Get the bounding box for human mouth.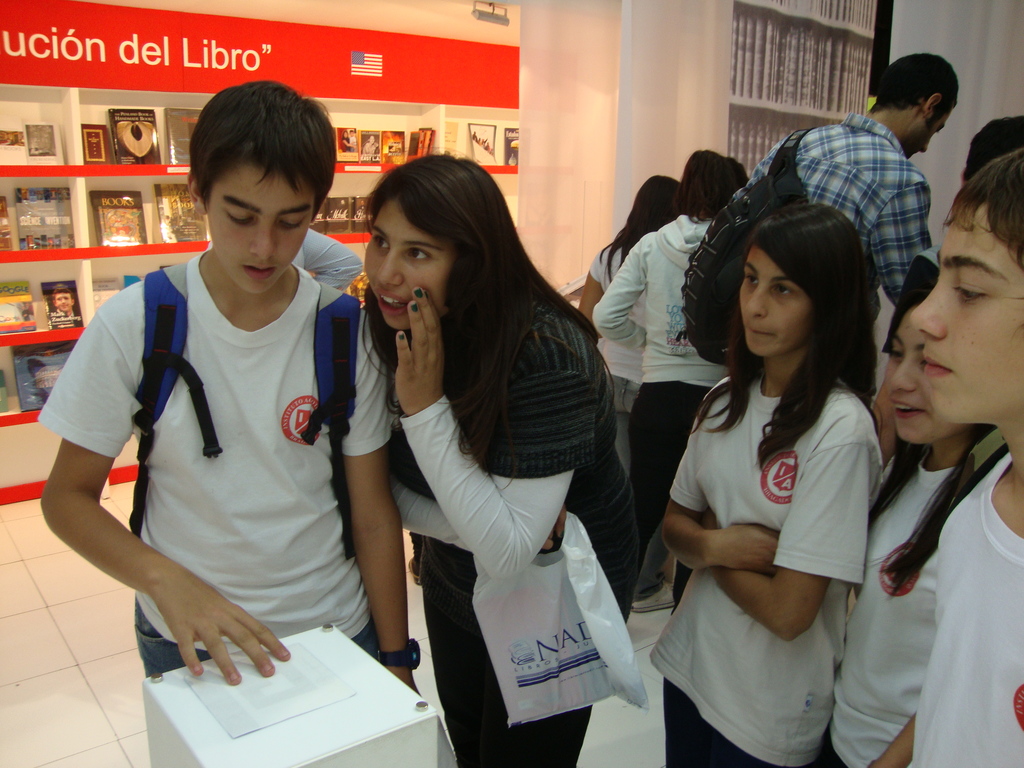
rect(376, 288, 404, 319).
